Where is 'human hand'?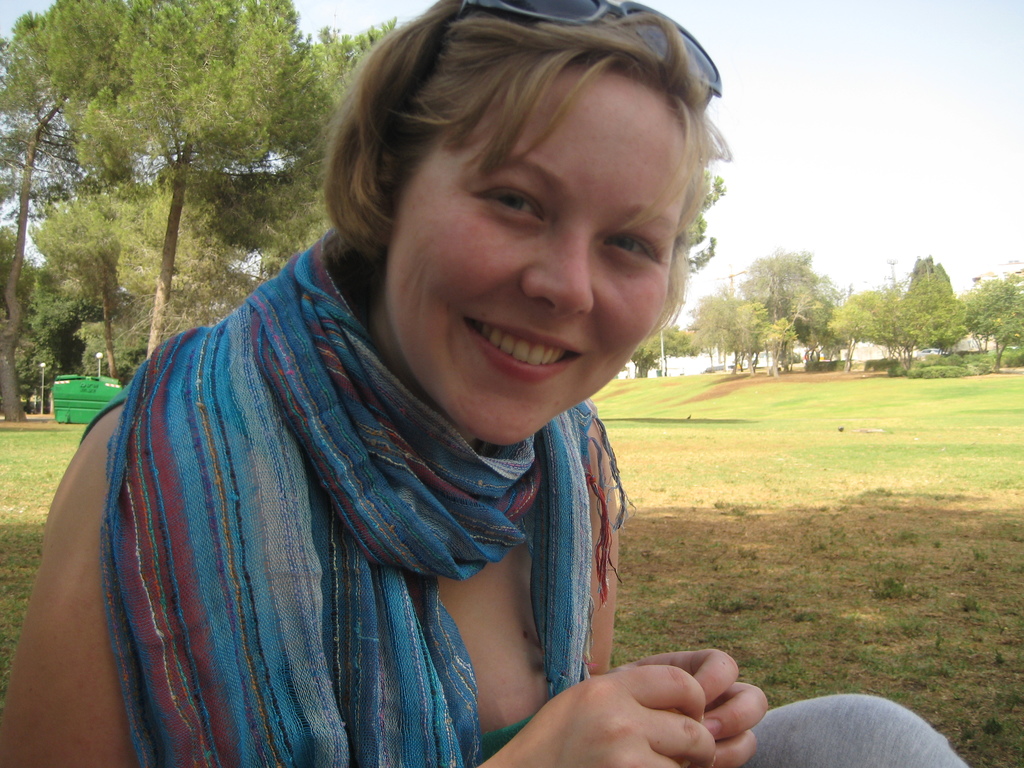
locate(474, 663, 716, 767).
